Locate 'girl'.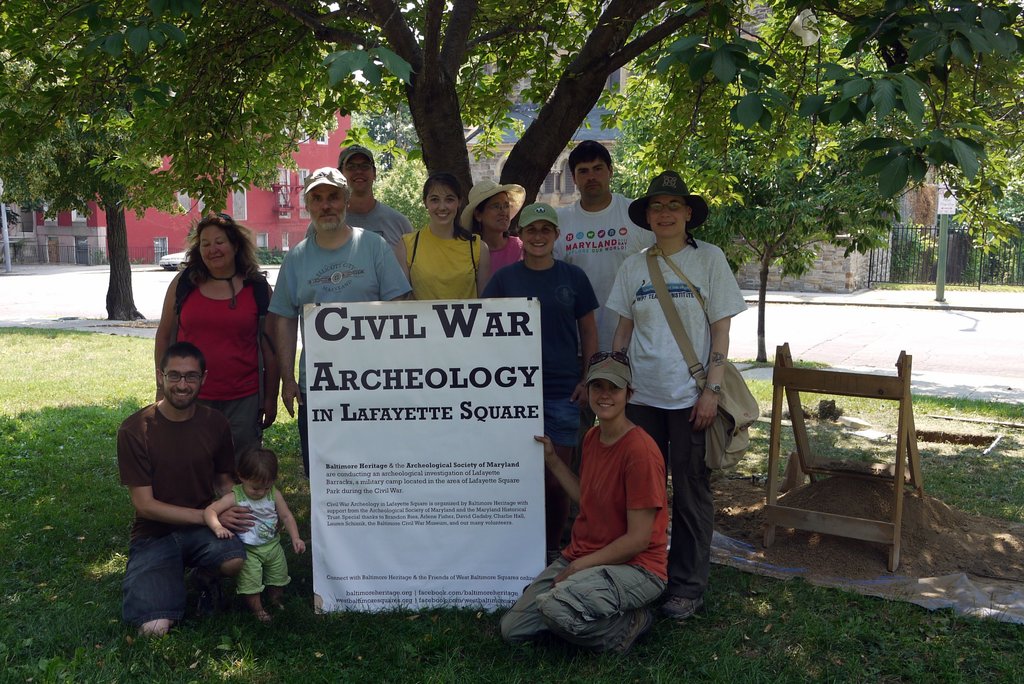
Bounding box: Rect(503, 358, 667, 661).
